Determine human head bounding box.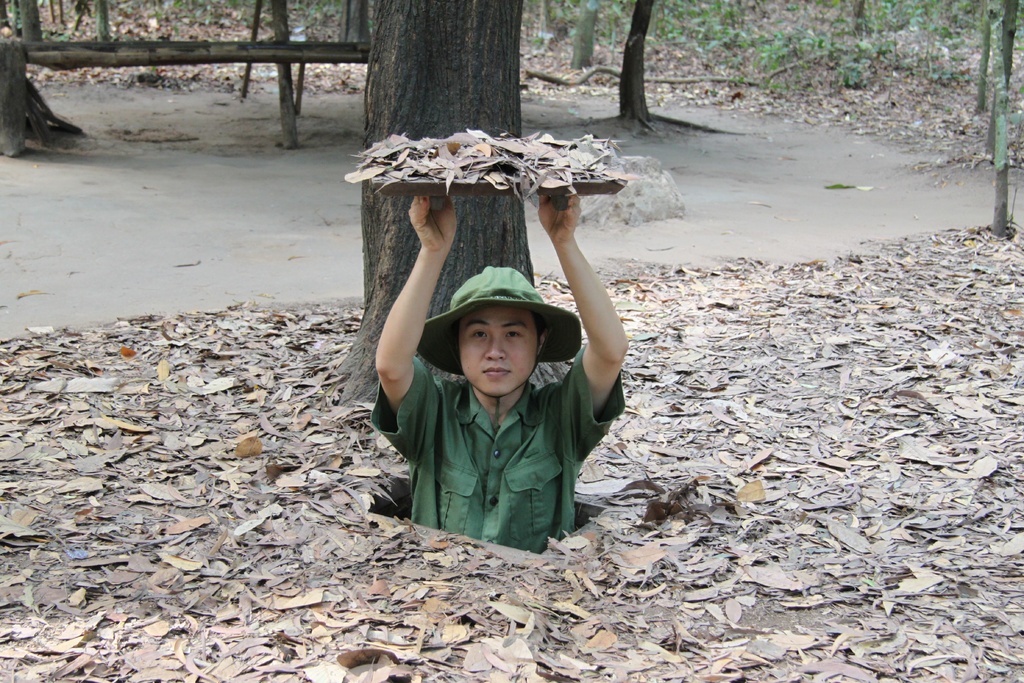
Determined: <box>446,288,550,406</box>.
